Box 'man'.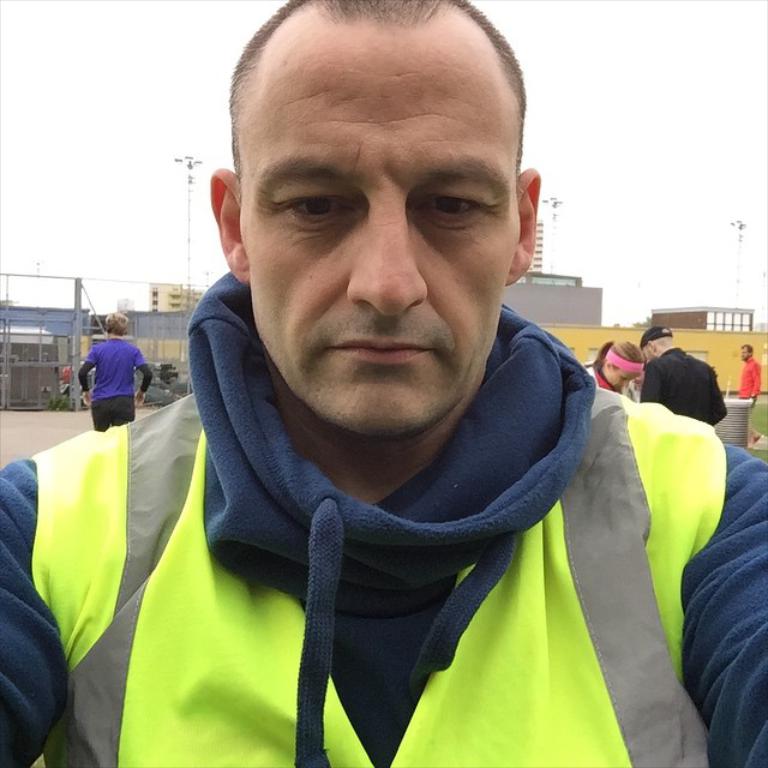
select_region(731, 343, 762, 440).
